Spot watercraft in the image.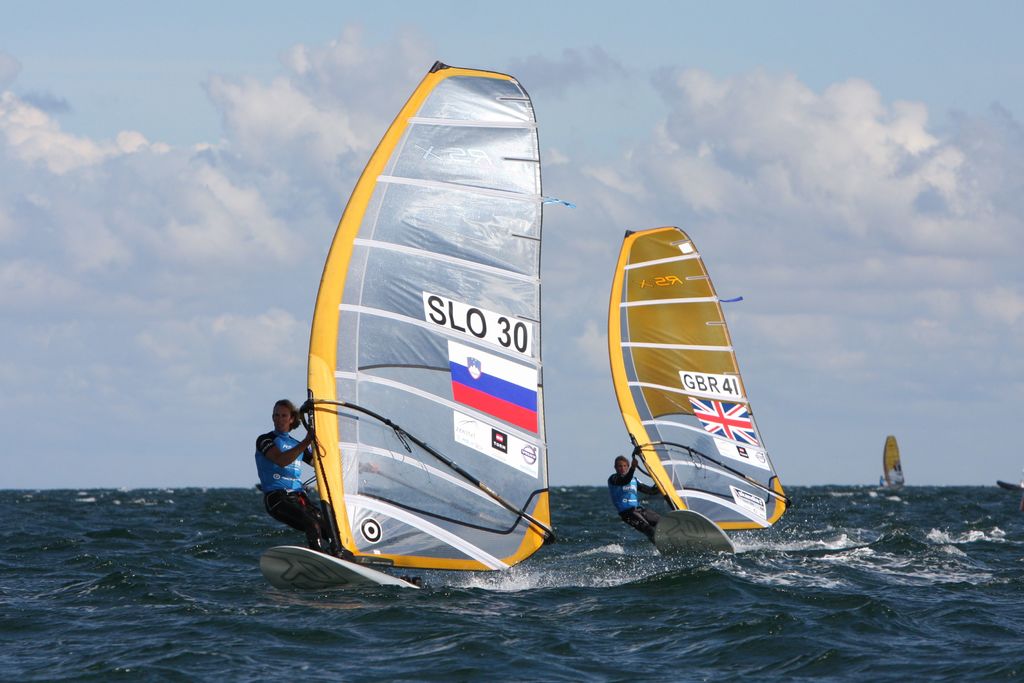
watercraft found at 266:40:607:634.
